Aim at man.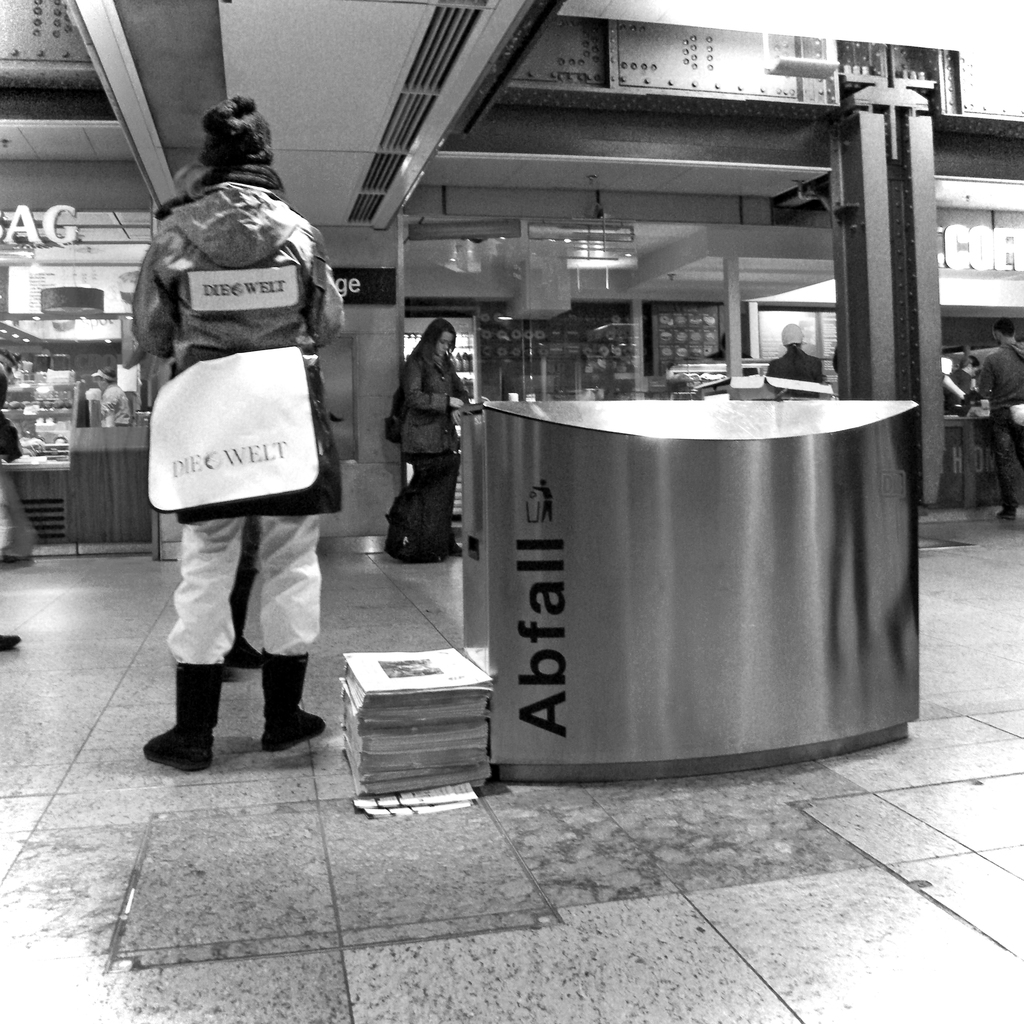
Aimed at [left=770, top=328, right=831, bottom=390].
